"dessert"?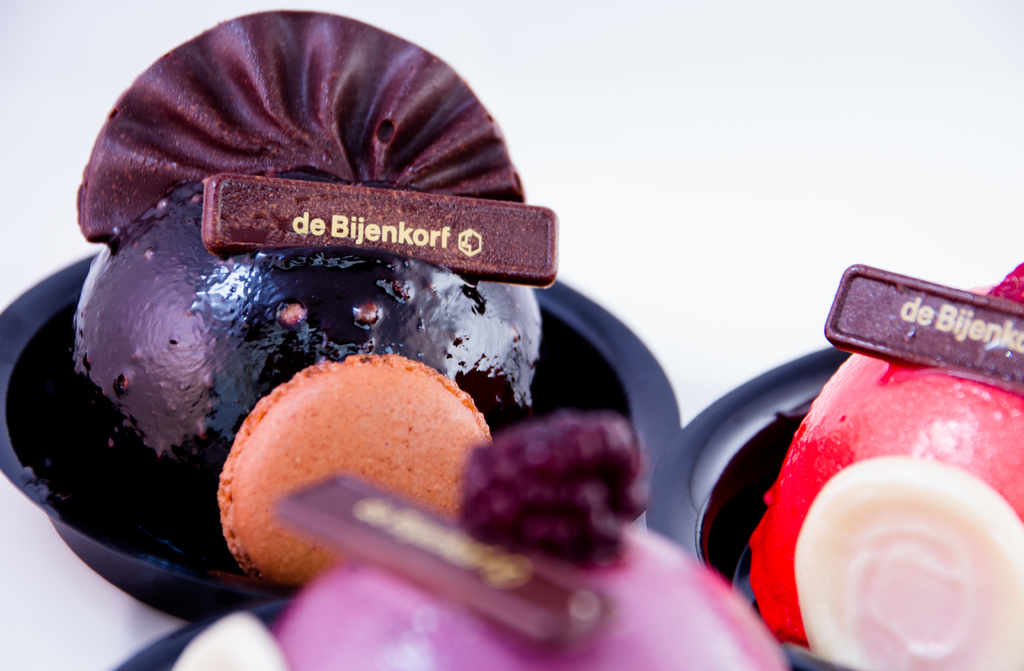
bbox=(67, 10, 557, 558)
